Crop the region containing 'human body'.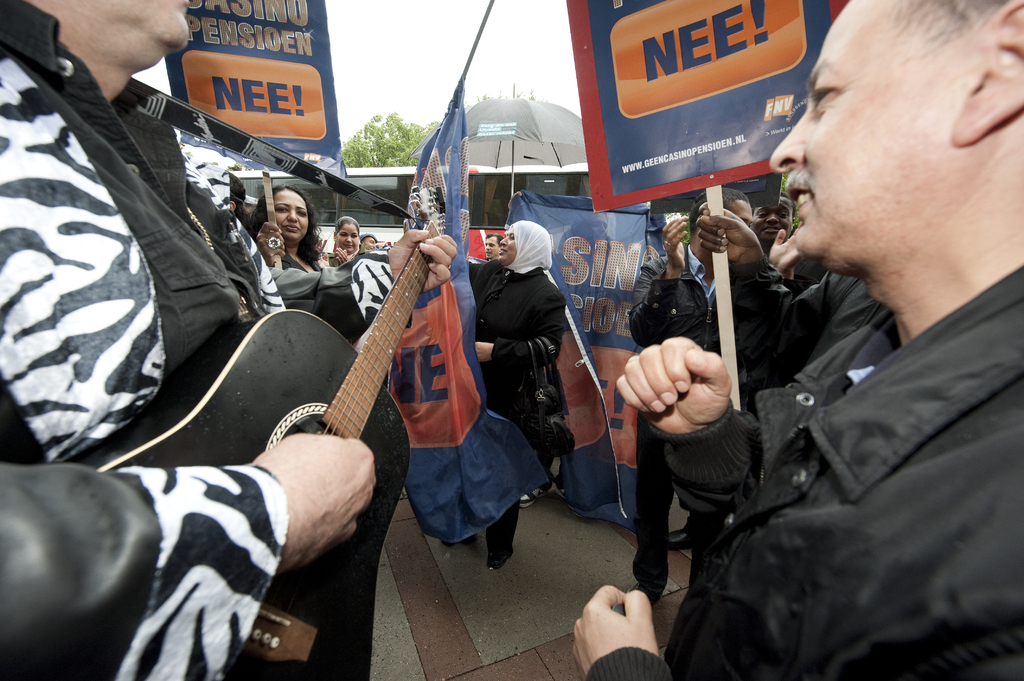
Crop region: x1=593 y1=26 x2=988 y2=667.
